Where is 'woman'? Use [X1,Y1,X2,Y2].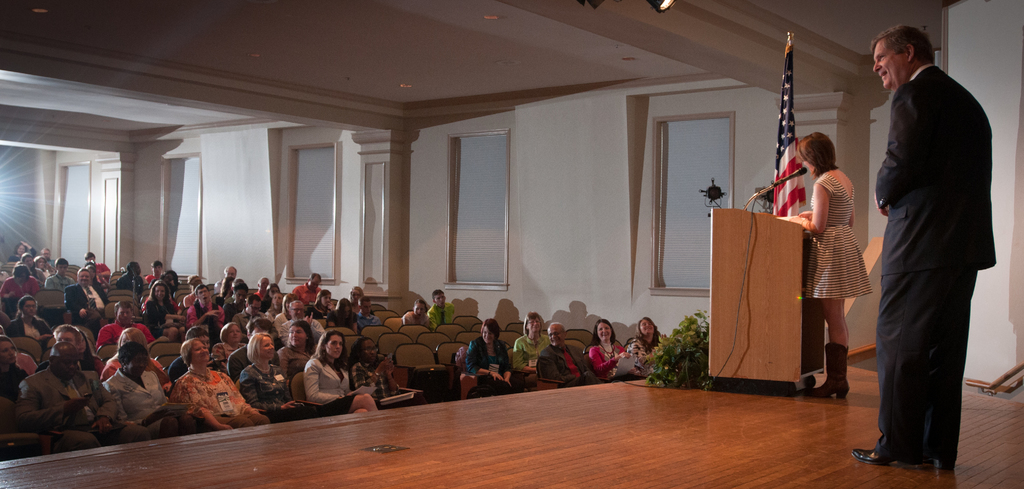
[588,320,641,378].
